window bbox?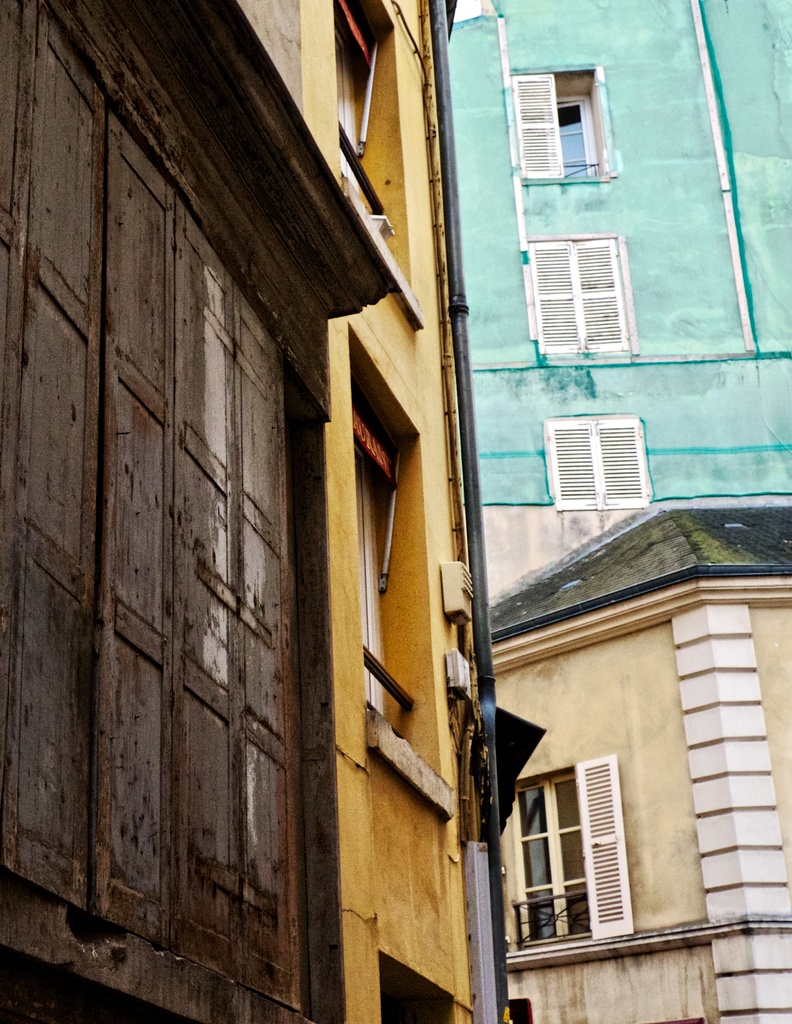
(334, 0, 427, 339)
